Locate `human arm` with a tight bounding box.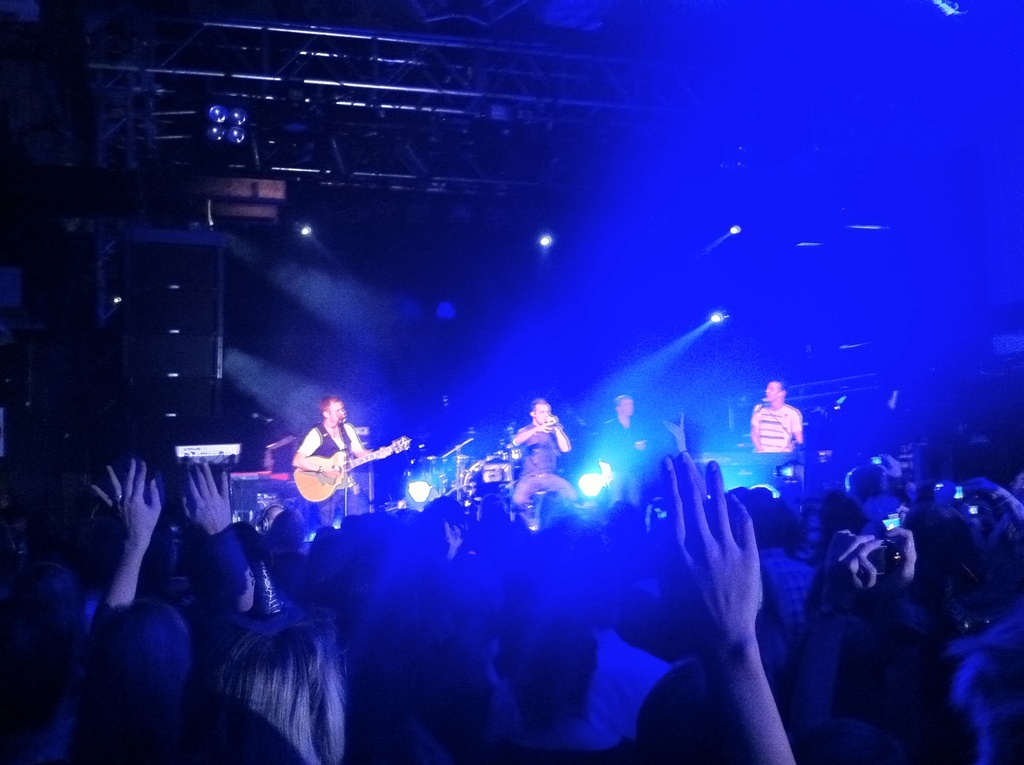
box=[792, 410, 806, 451].
